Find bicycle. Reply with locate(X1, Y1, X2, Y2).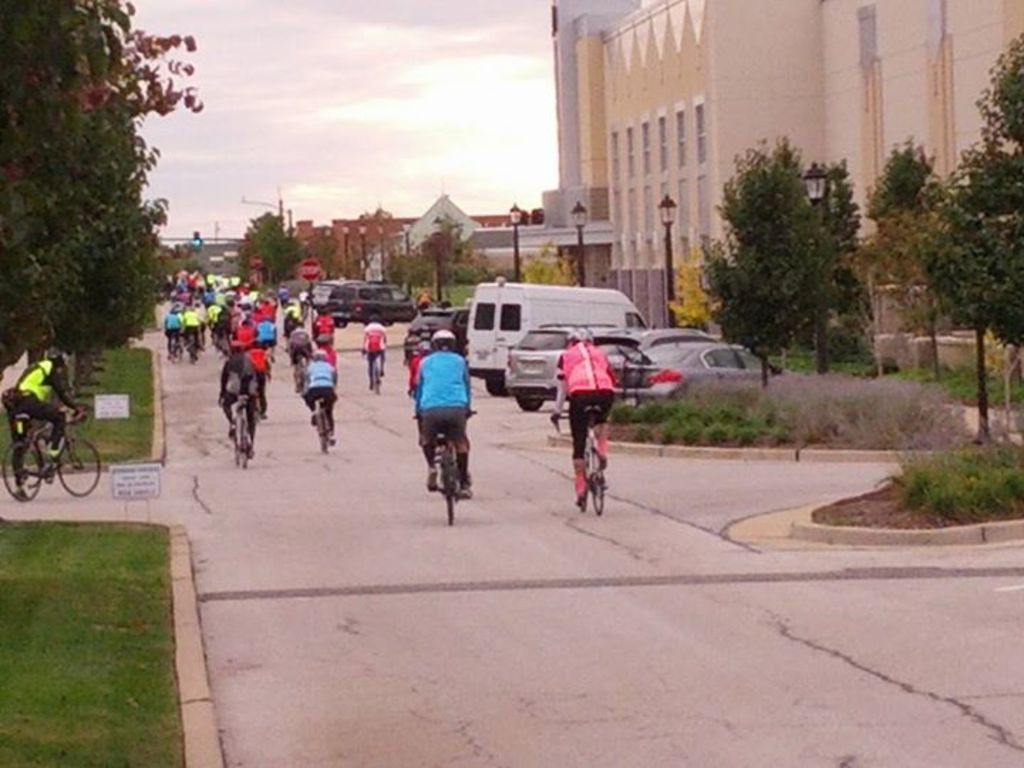
locate(411, 405, 479, 519).
